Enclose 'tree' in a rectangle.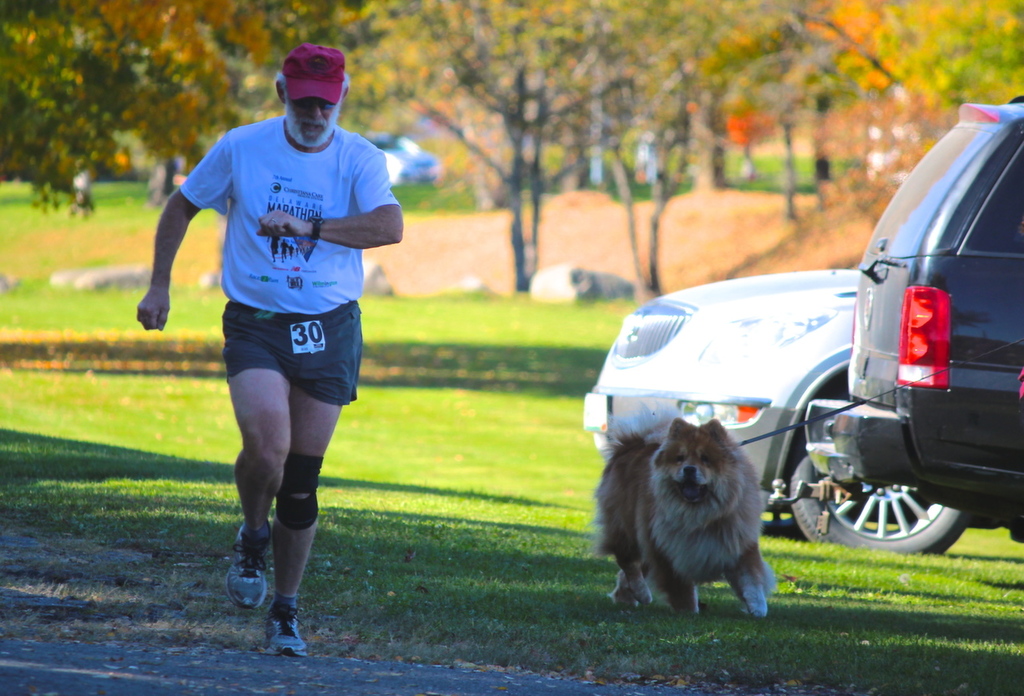
box=[758, 0, 1022, 241].
